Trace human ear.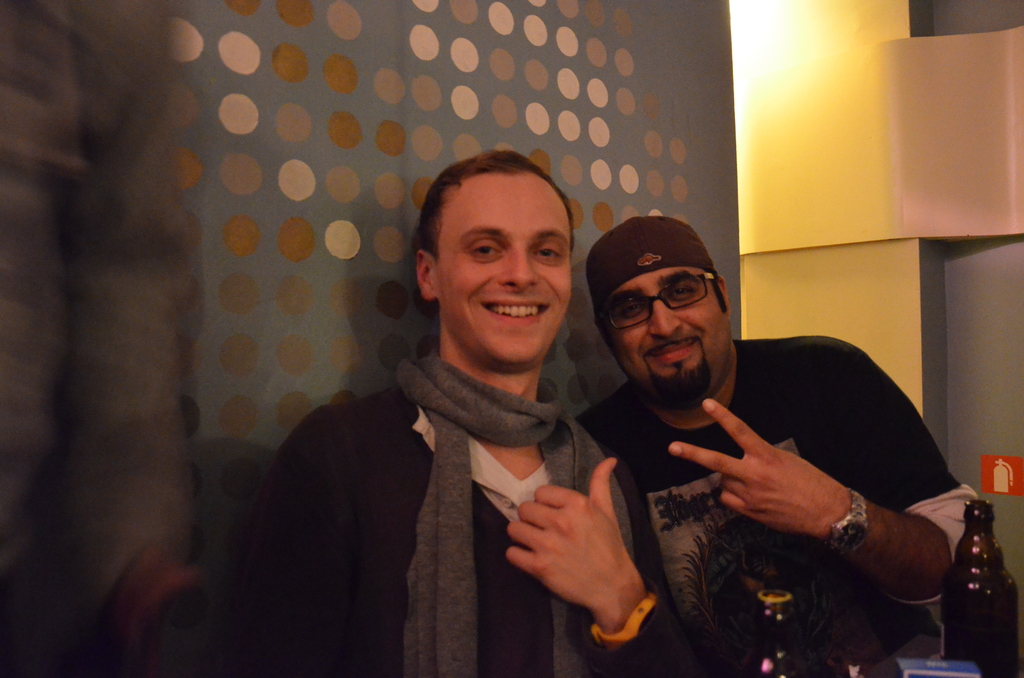
Traced to 719/275/729/311.
